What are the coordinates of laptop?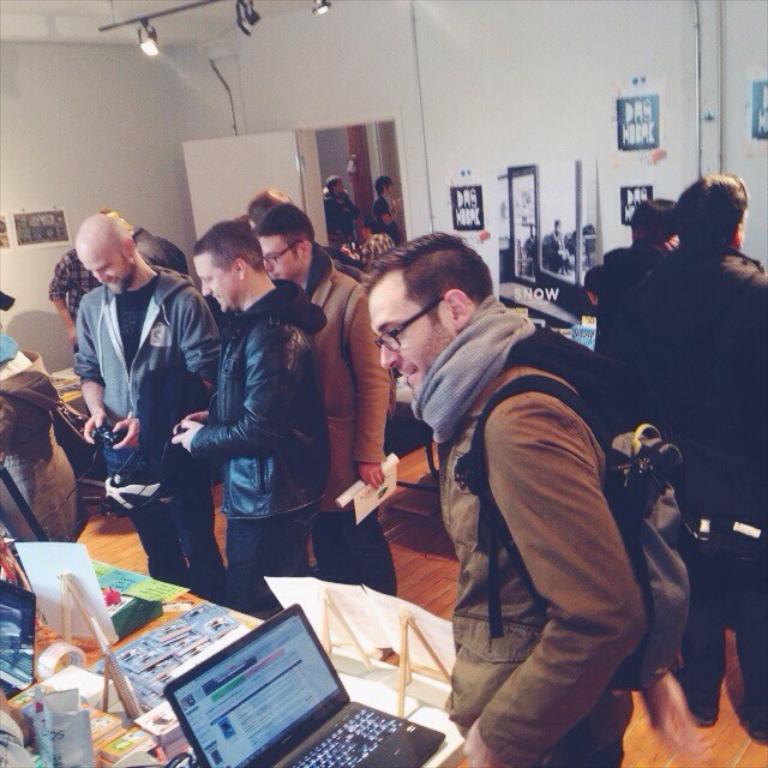
select_region(162, 600, 448, 763).
